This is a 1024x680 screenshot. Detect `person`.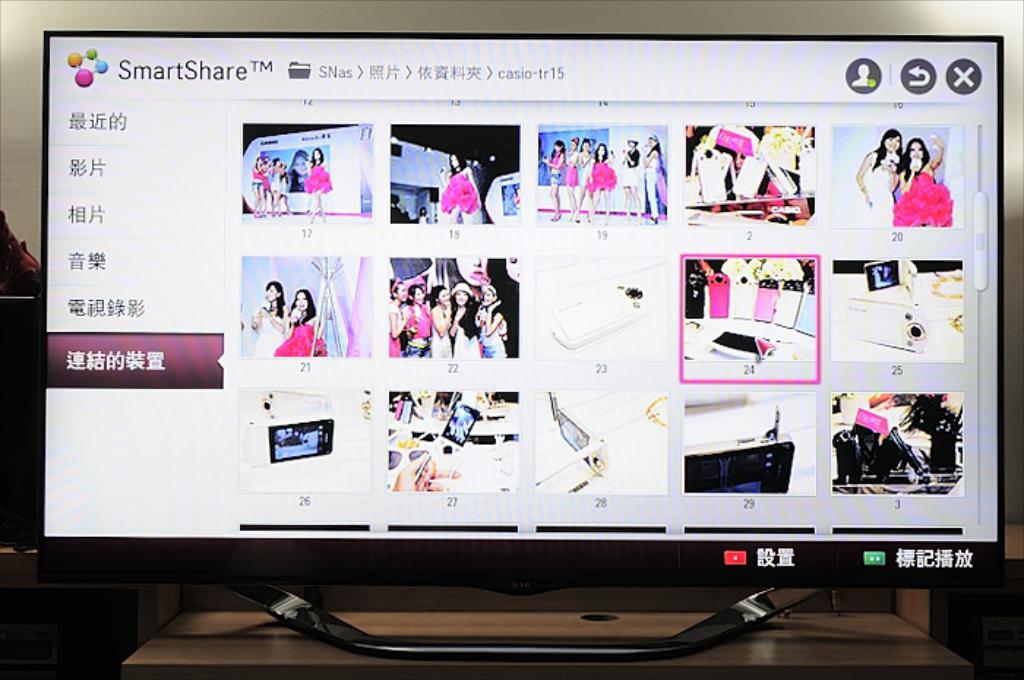
crop(859, 130, 945, 233).
